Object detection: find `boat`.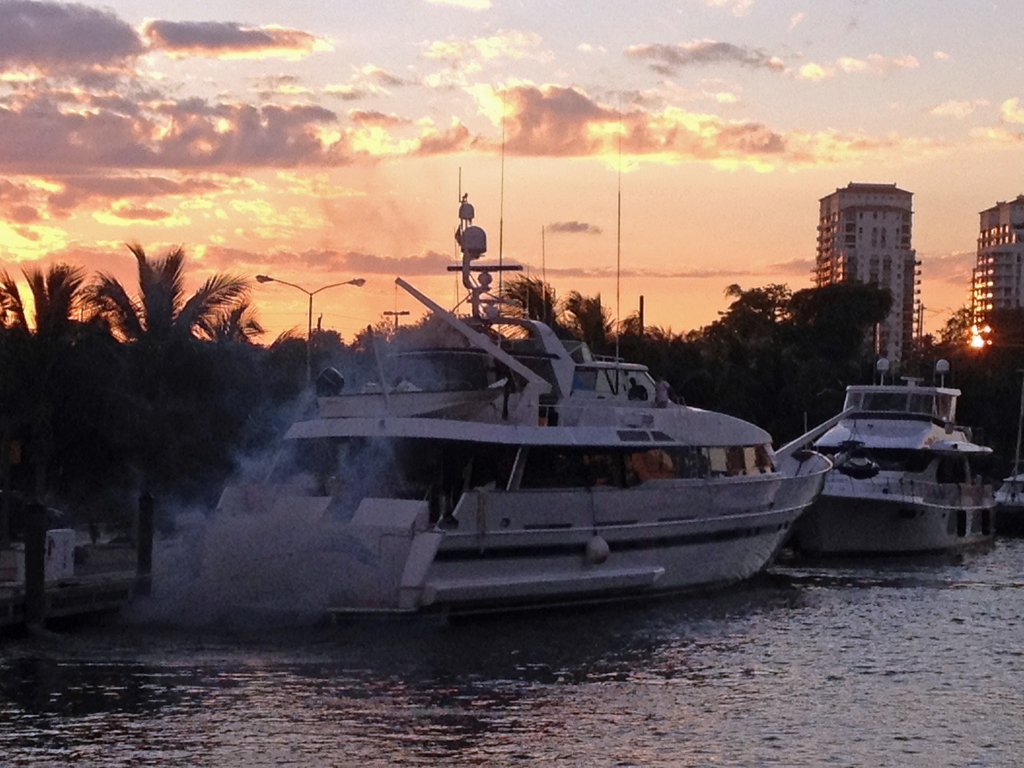
Rect(985, 414, 1023, 529).
